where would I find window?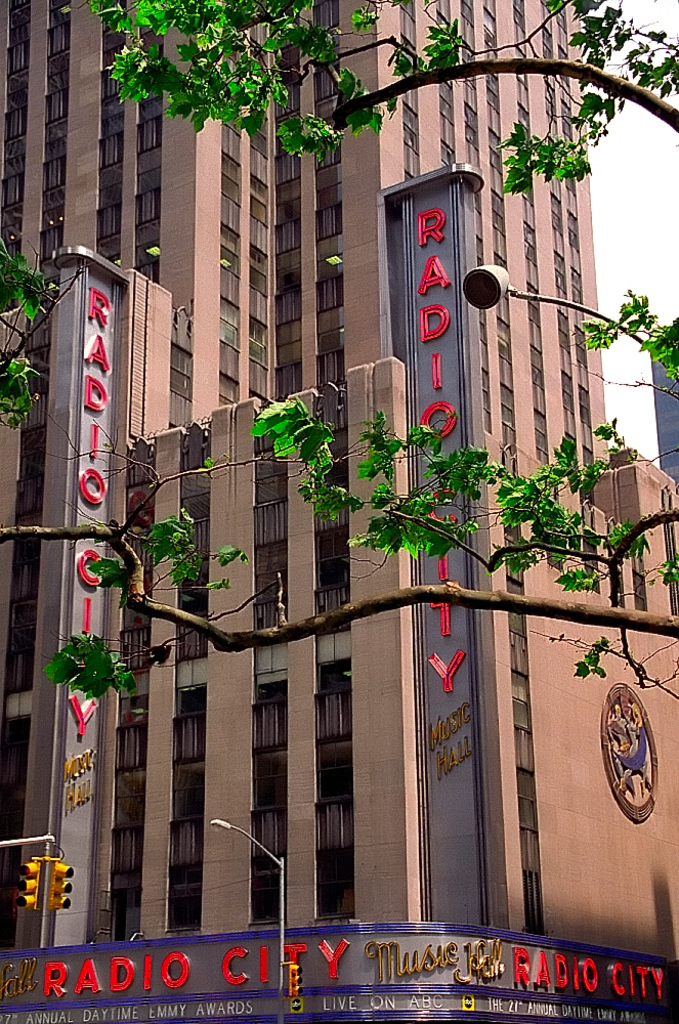
At (4,168,20,209).
